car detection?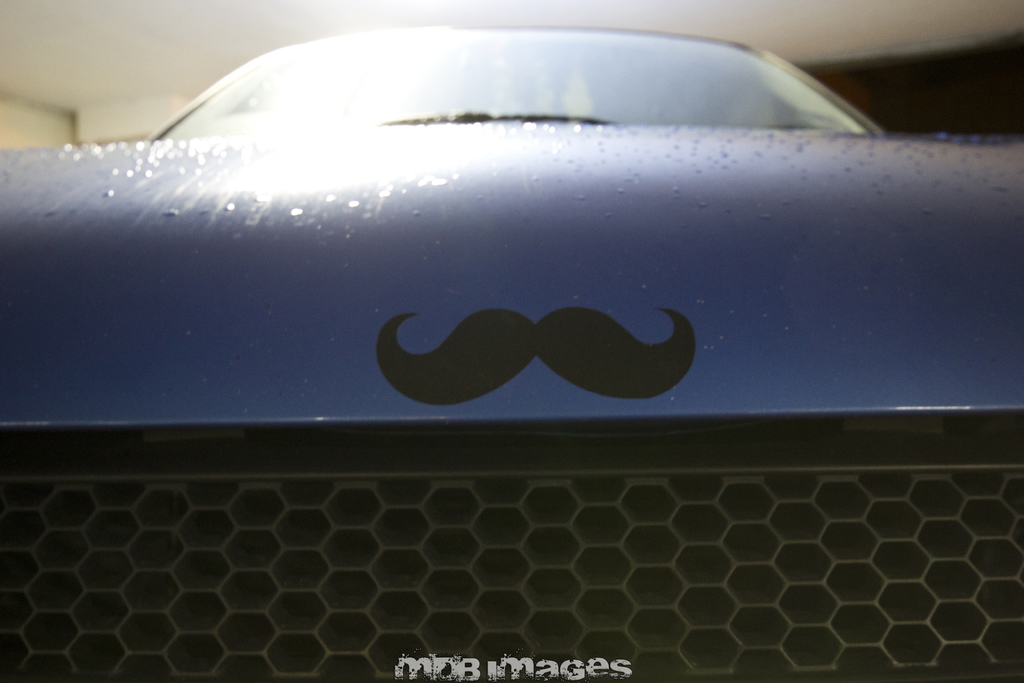
l=0, t=23, r=1023, b=682
